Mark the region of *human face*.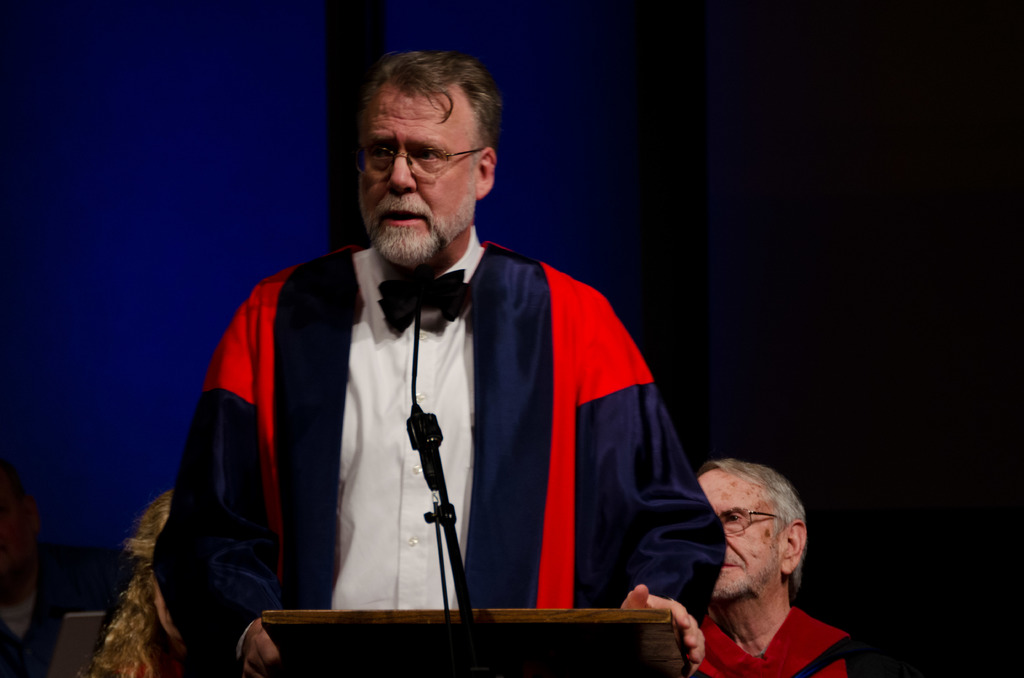
Region: bbox(708, 478, 812, 617).
